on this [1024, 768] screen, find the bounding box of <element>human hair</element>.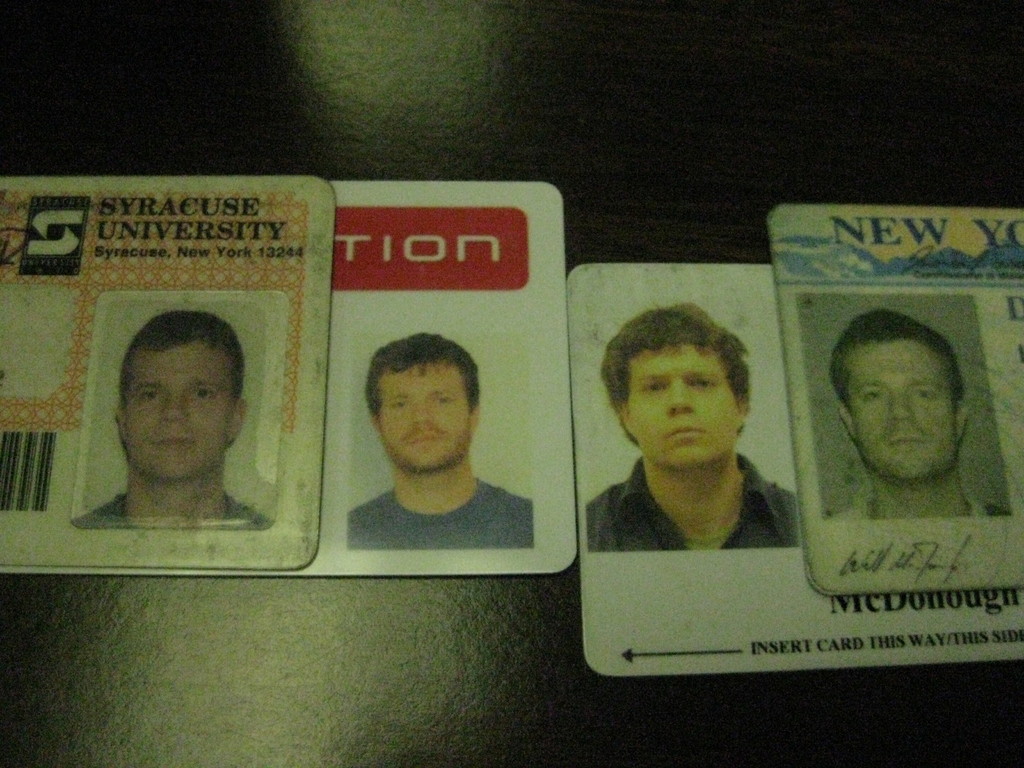
Bounding box: box(110, 307, 246, 403).
